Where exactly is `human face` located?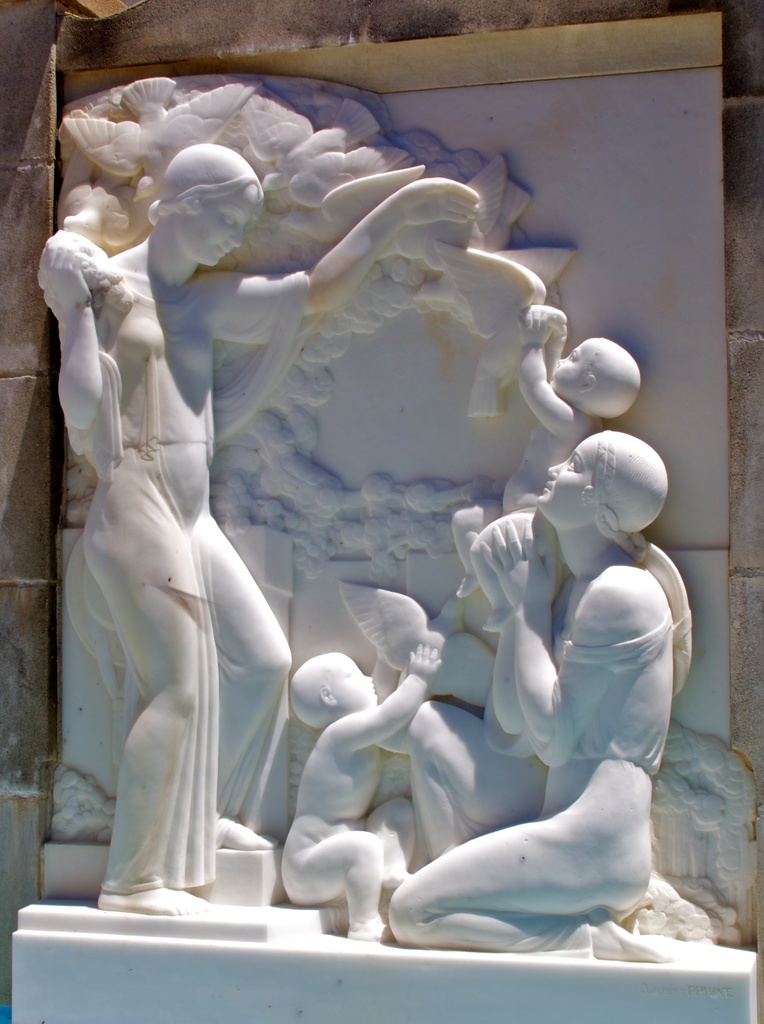
Its bounding box is [177, 182, 261, 268].
